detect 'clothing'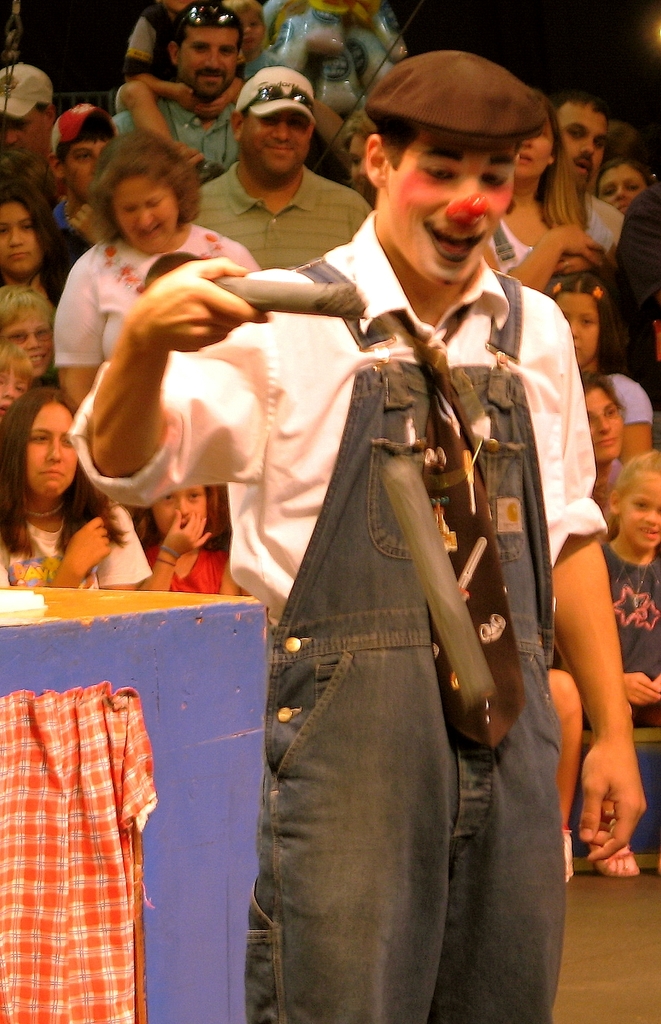
113 94 250 161
